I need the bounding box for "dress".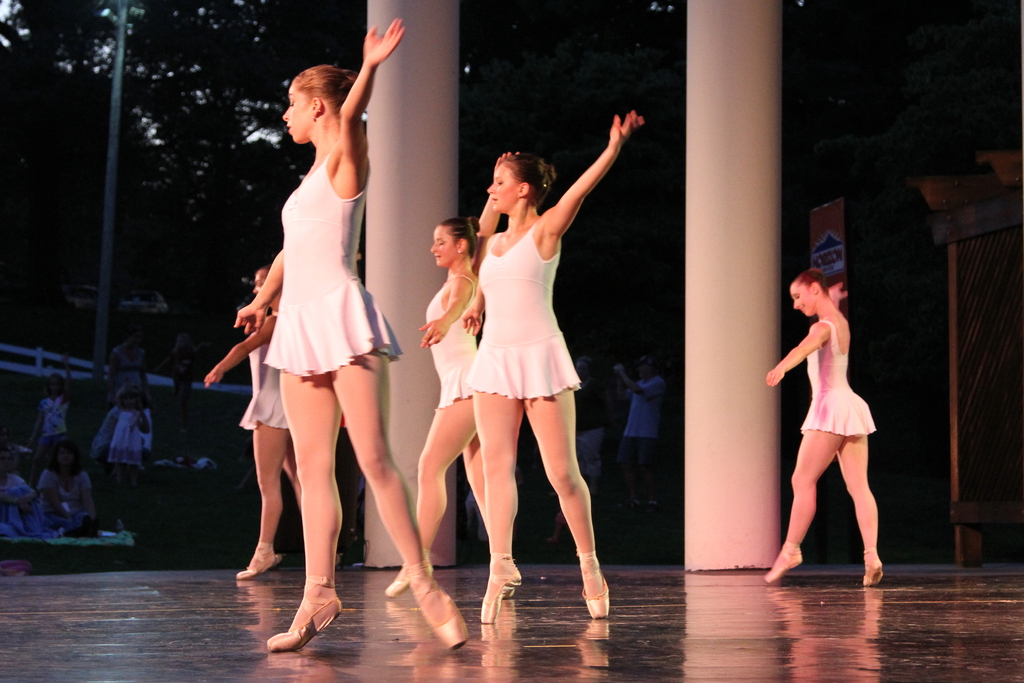
Here it is: bbox=[264, 151, 404, 378].
